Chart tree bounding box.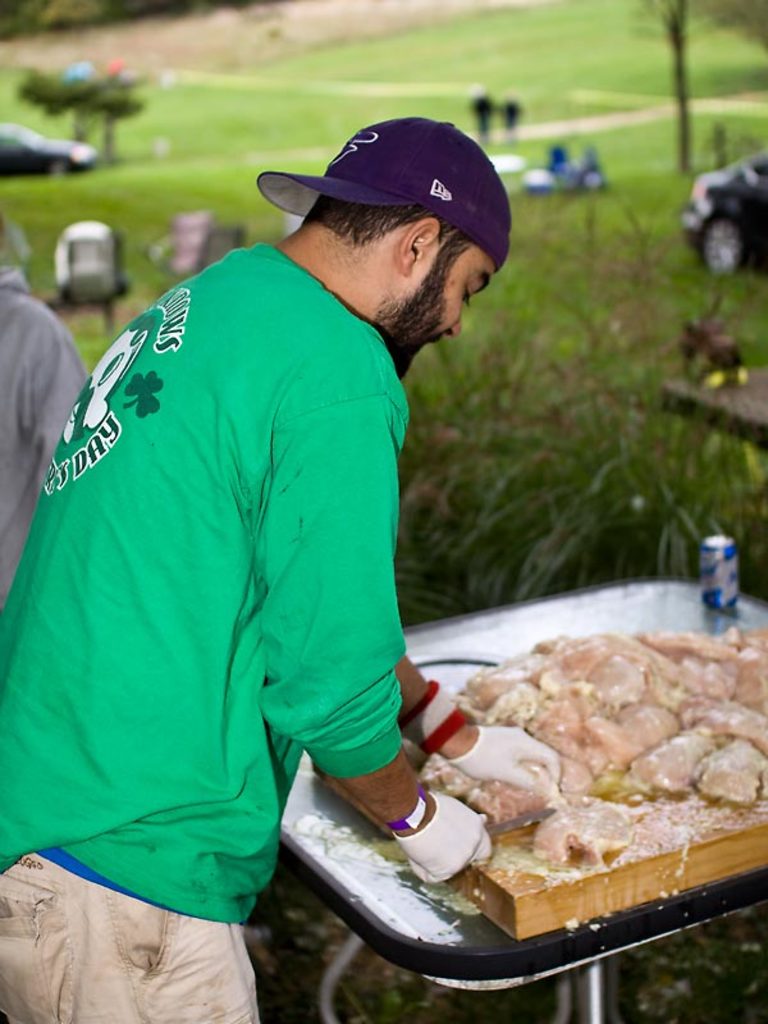
Charted: BBox(18, 72, 97, 145).
